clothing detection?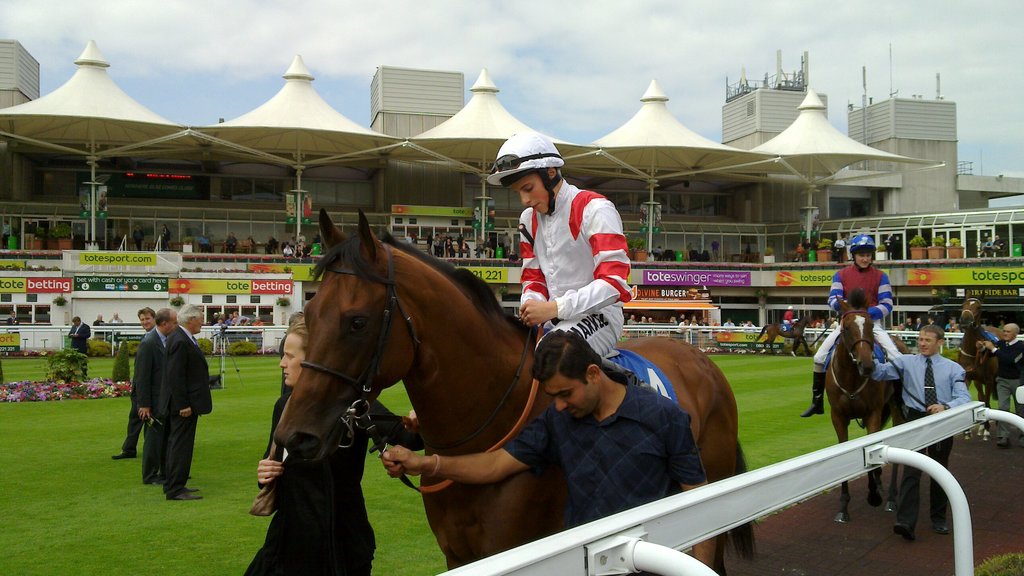
(118, 325, 165, 454)
